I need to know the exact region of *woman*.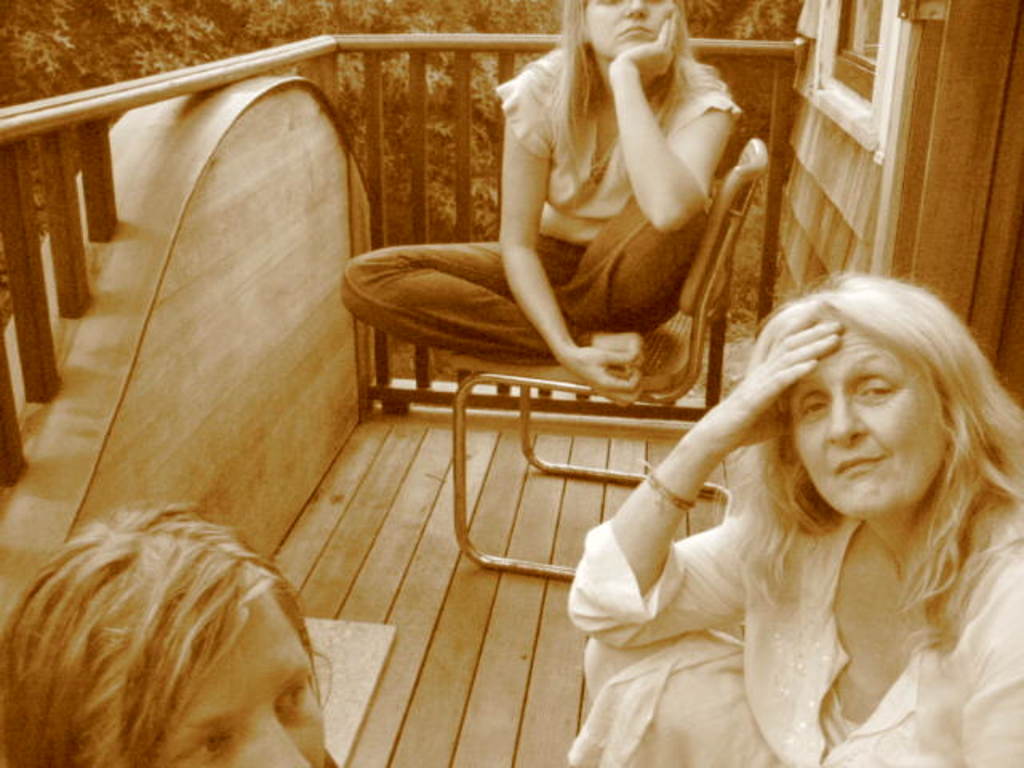
Region: region(0, 501, 336, 766).
